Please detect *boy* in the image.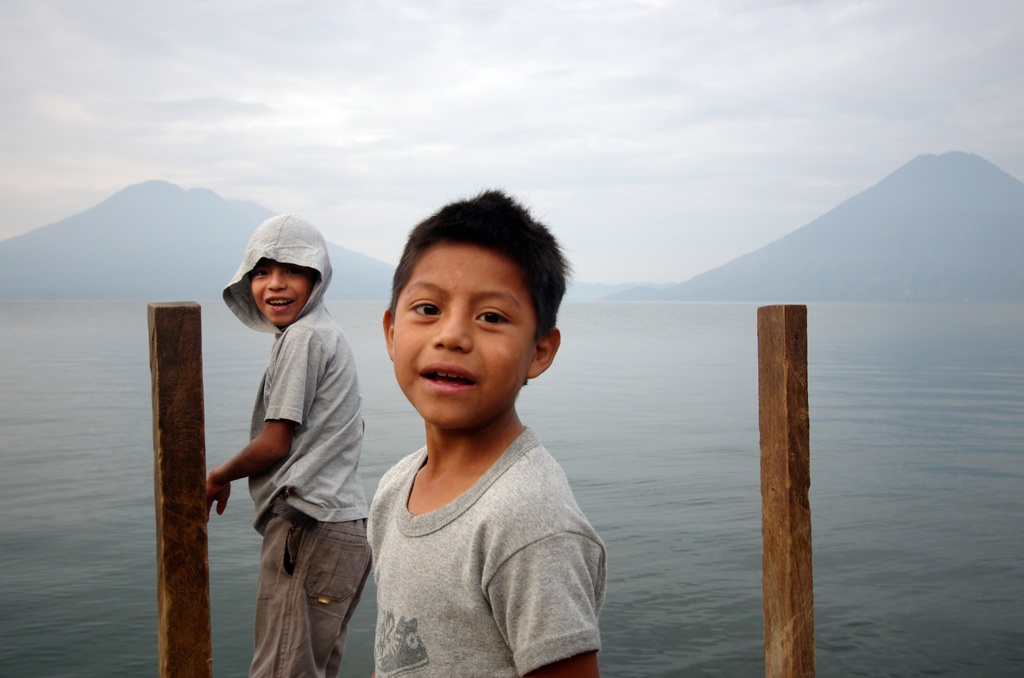
box(206, 213, 372, 677).
